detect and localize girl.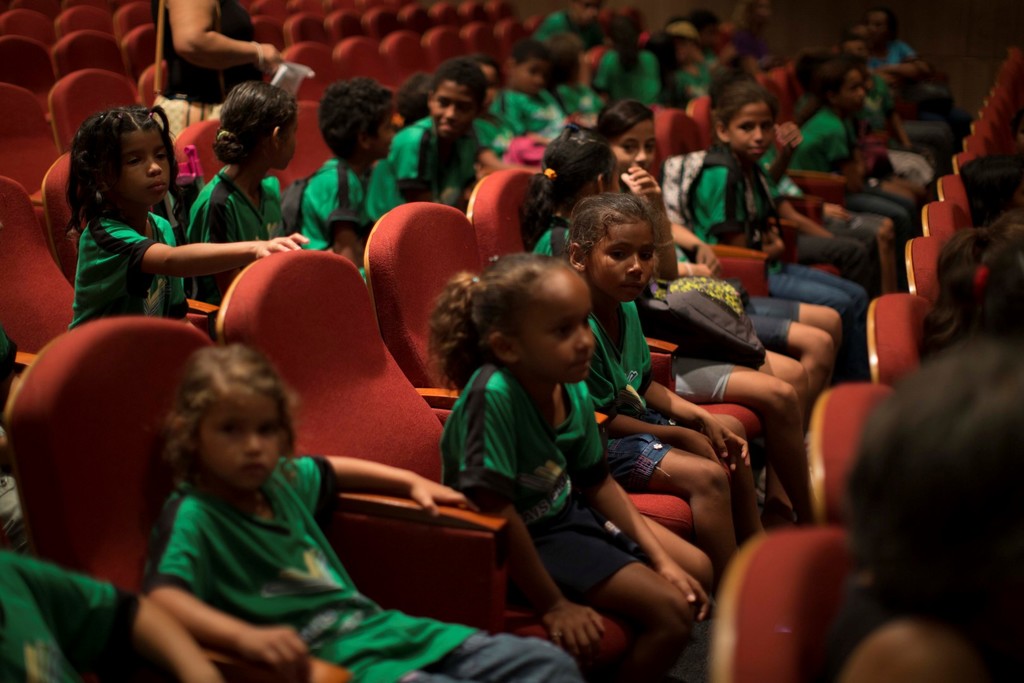
Localized at [61, 94, 314, 331].
